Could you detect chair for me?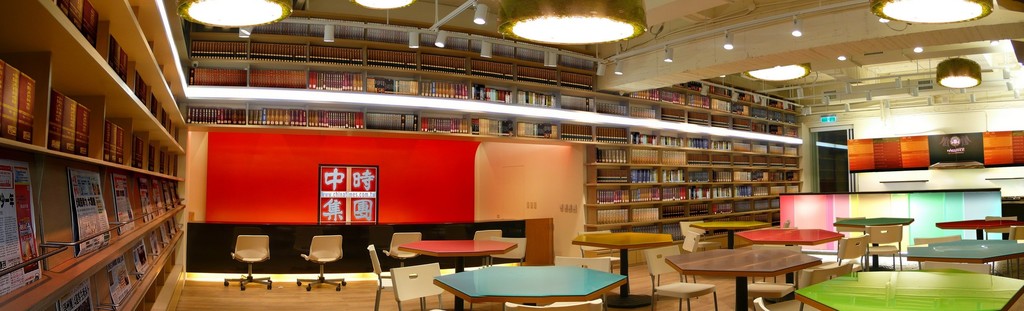
Detection result: (left=833, top=231, right=872, bottom=282).
